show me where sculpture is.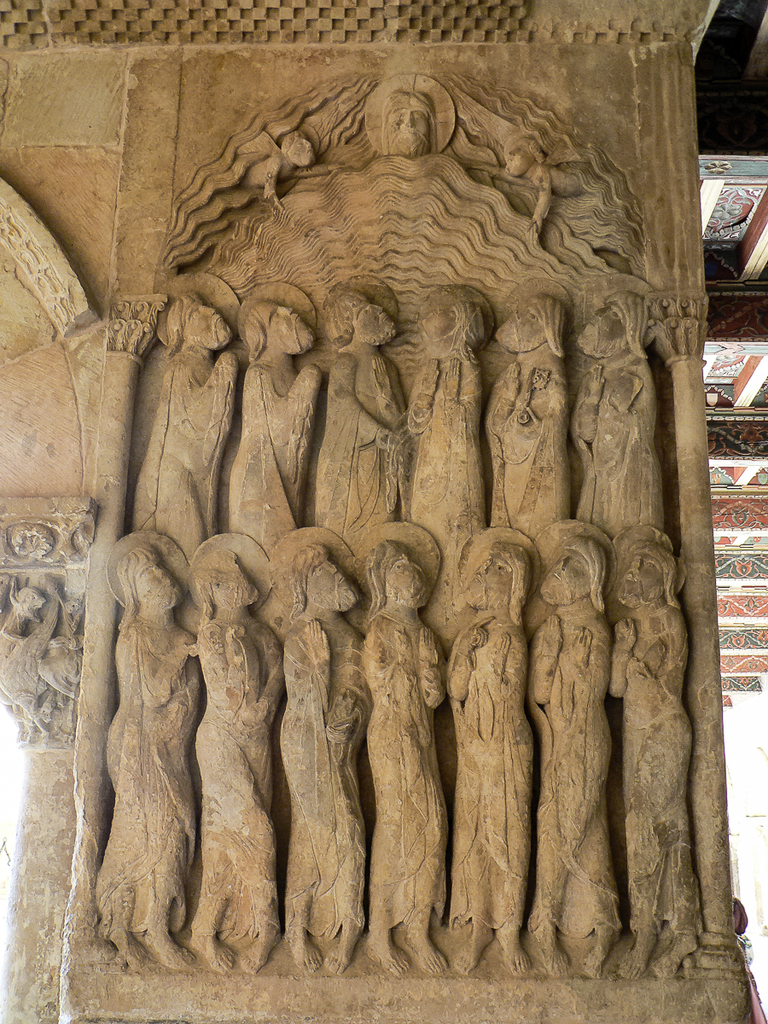
sculpture is at bbox=[573, 288, 662, 534].
